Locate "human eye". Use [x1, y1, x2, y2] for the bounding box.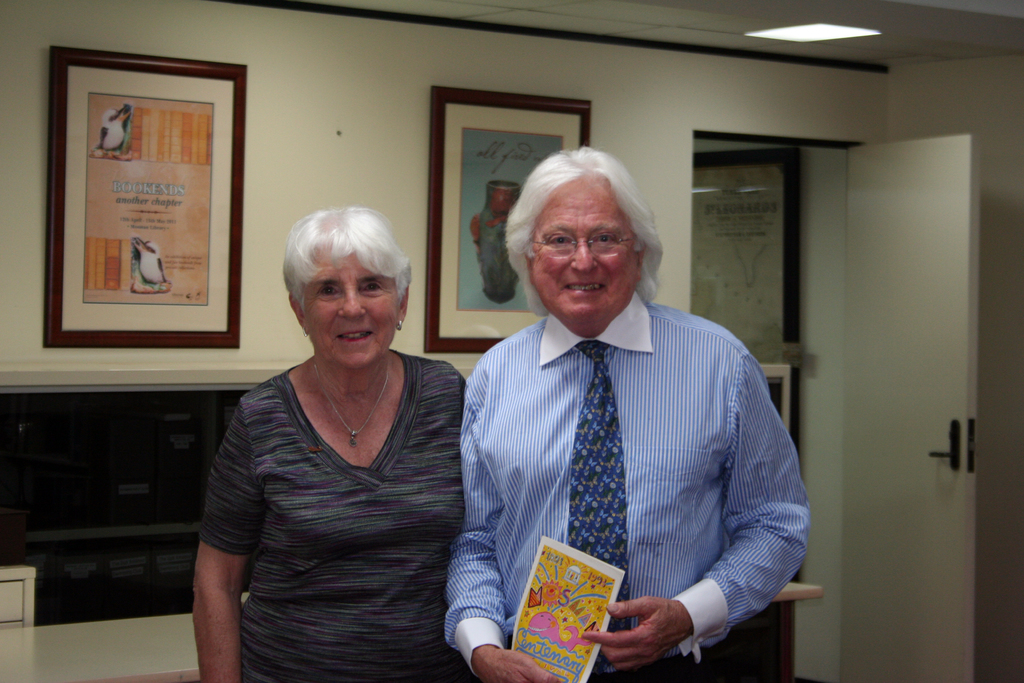
[314, 284, 342, 299].
